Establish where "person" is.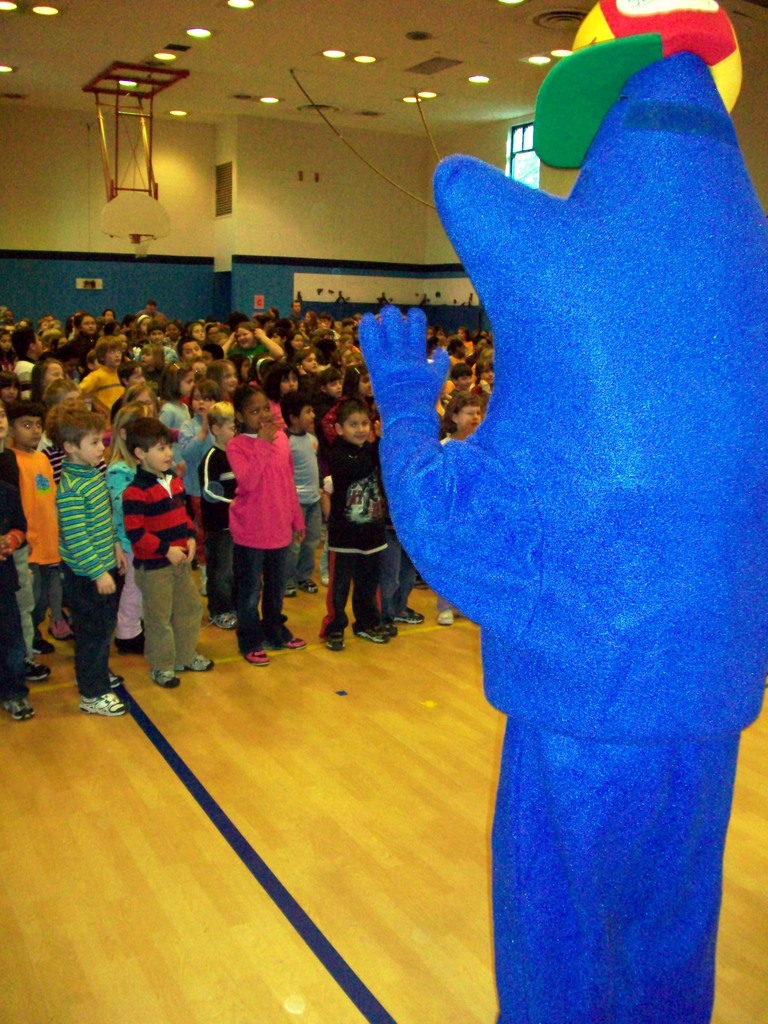
Established at pyautogui.locateOnScreen(205, 386, 296, 652).
